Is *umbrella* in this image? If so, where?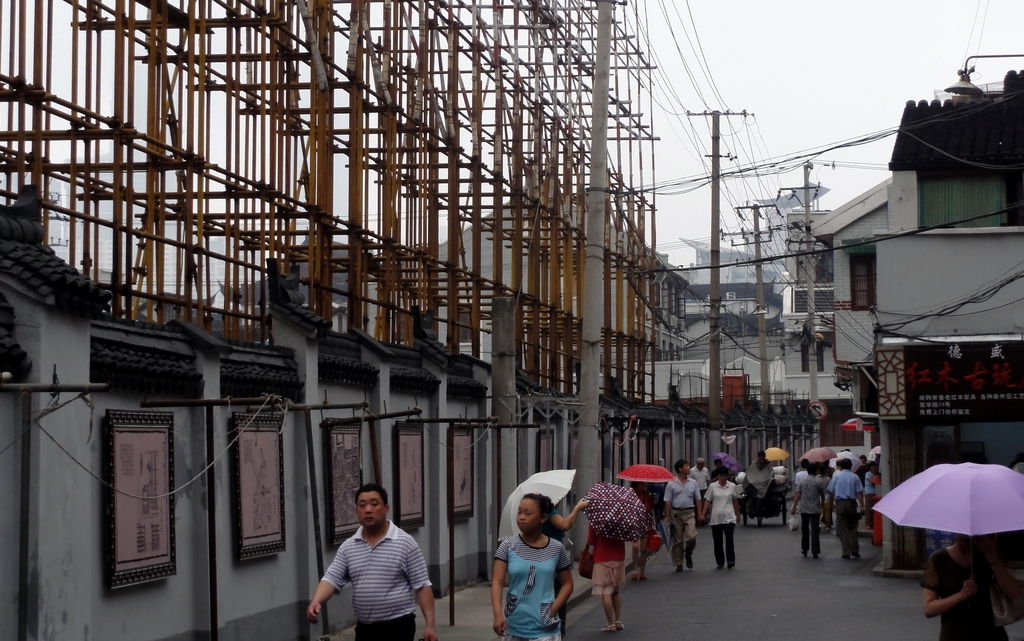
Yes, at bbox(498, 469, 579, 541).
